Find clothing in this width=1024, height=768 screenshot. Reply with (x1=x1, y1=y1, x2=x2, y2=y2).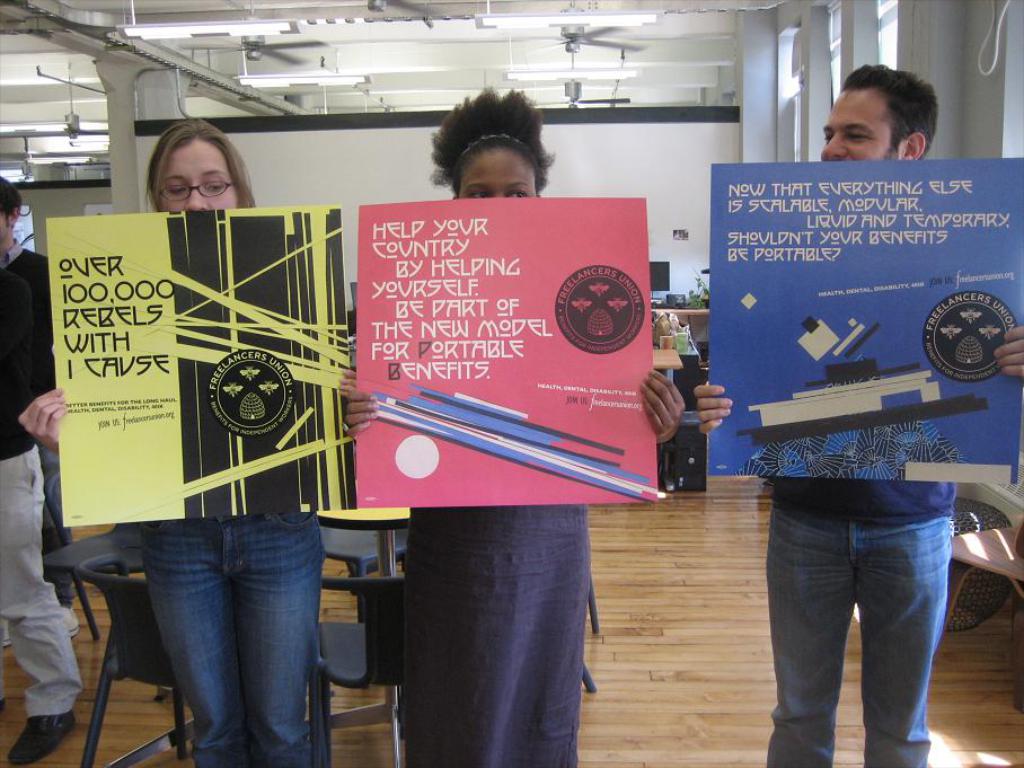
(x1=0, y1=261, x2=29, y2=456).
